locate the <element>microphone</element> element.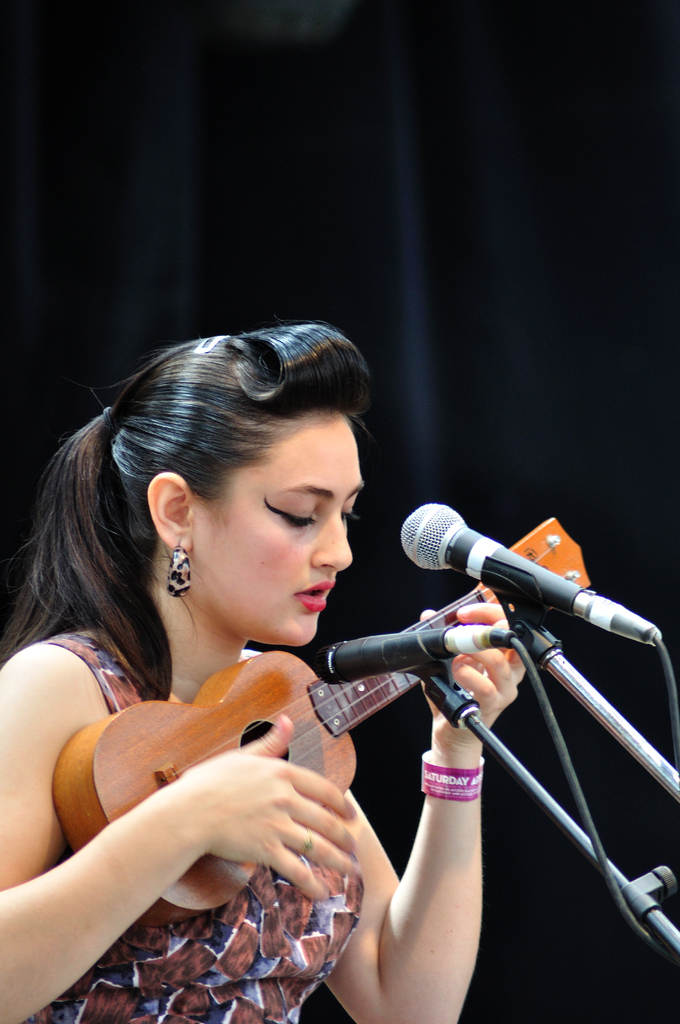
Element bbox: [left=316, top=618, right=542, bottom=685].
